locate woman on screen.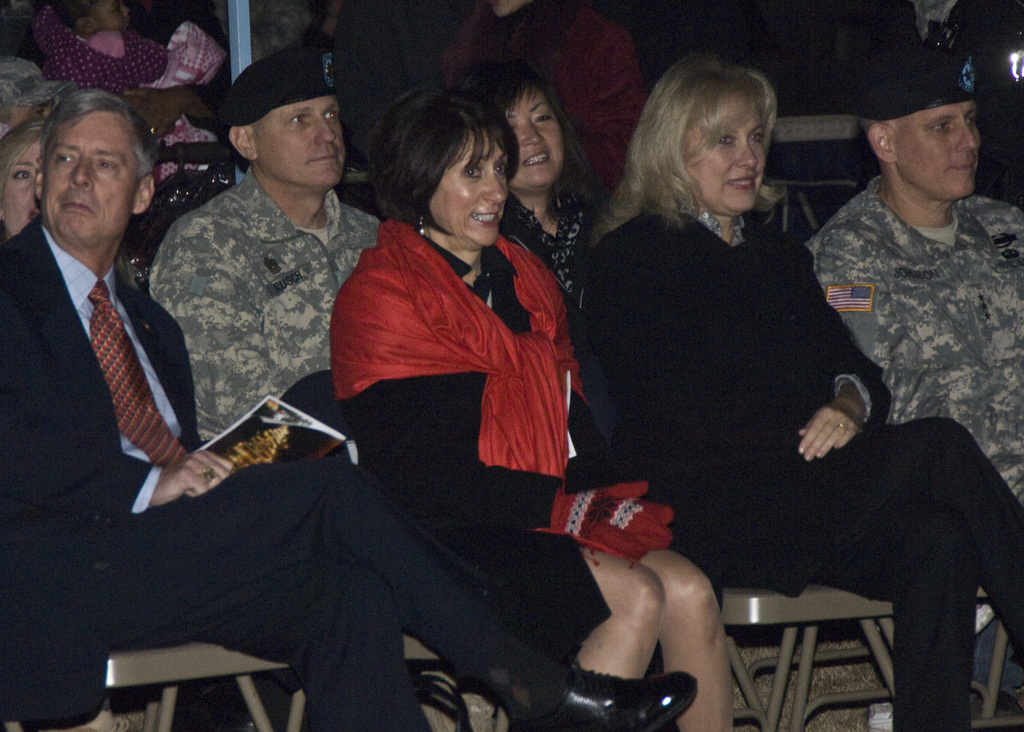
On screen at {"x1": 0, "y1": 119, "x2": 43, "y2": 245}.
